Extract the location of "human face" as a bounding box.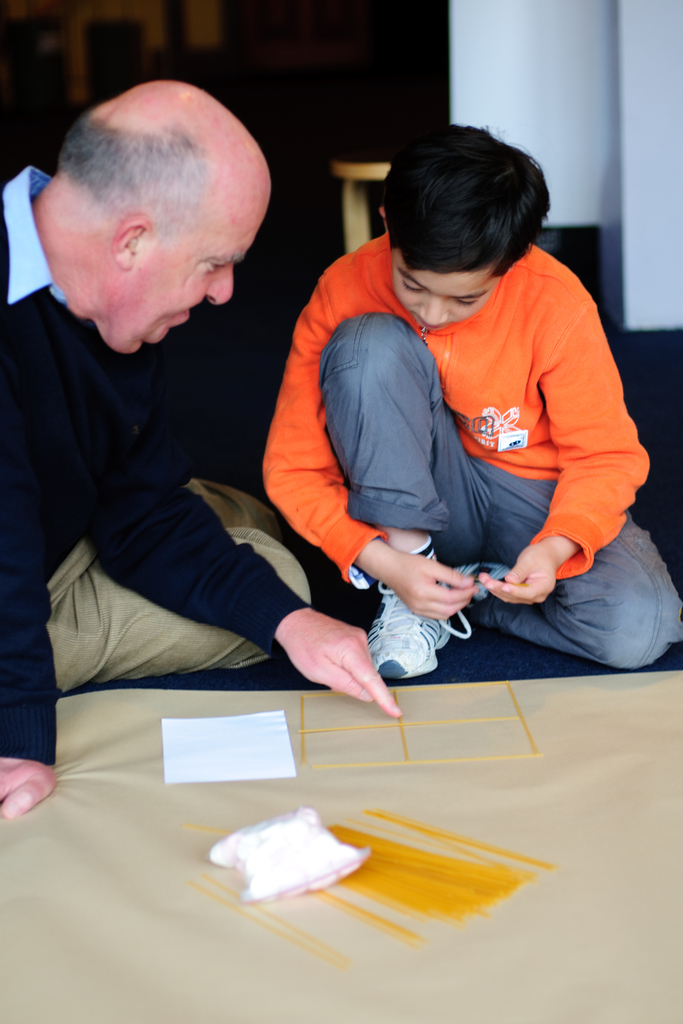
<region>397, 252, 501, 330</region>.
